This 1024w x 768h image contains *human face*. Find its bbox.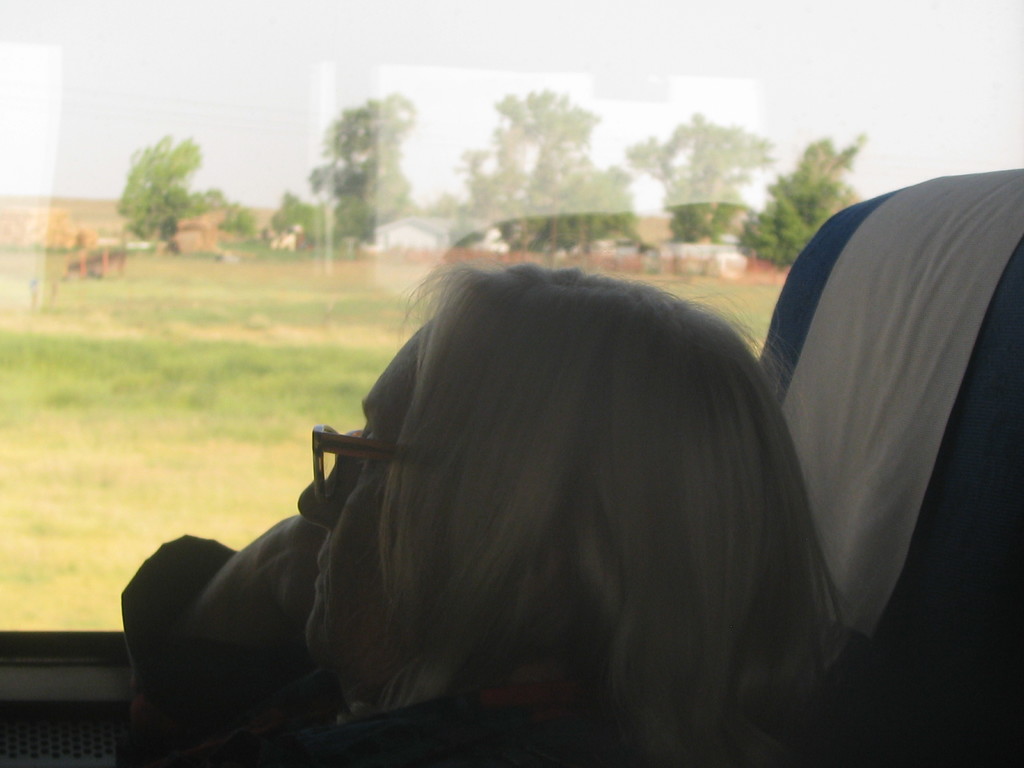
(290, 319, 433, 701).
